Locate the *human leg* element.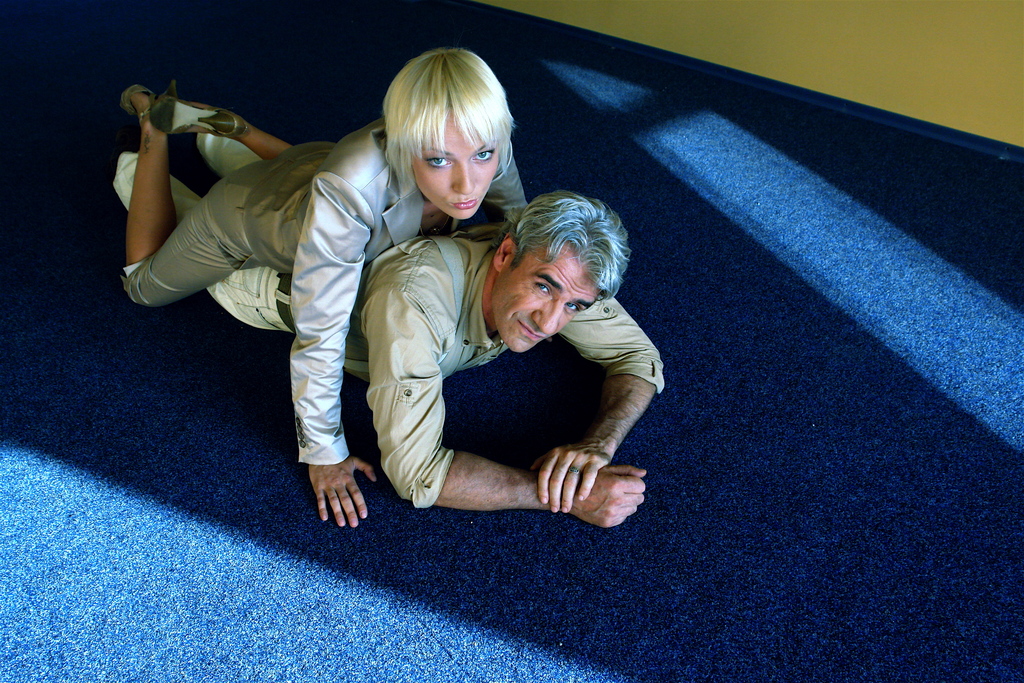
Element bbox: crop(110, 145, 278, 324).
